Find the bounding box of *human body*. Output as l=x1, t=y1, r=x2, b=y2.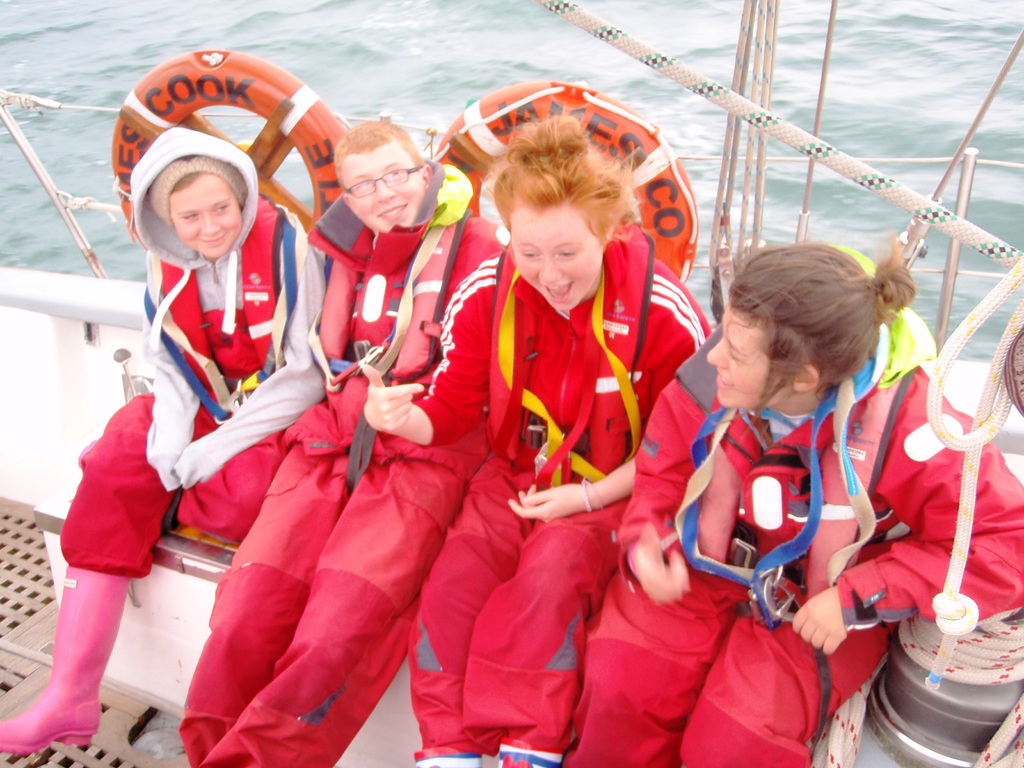
l=571, t=327, r=1023, b=767.
